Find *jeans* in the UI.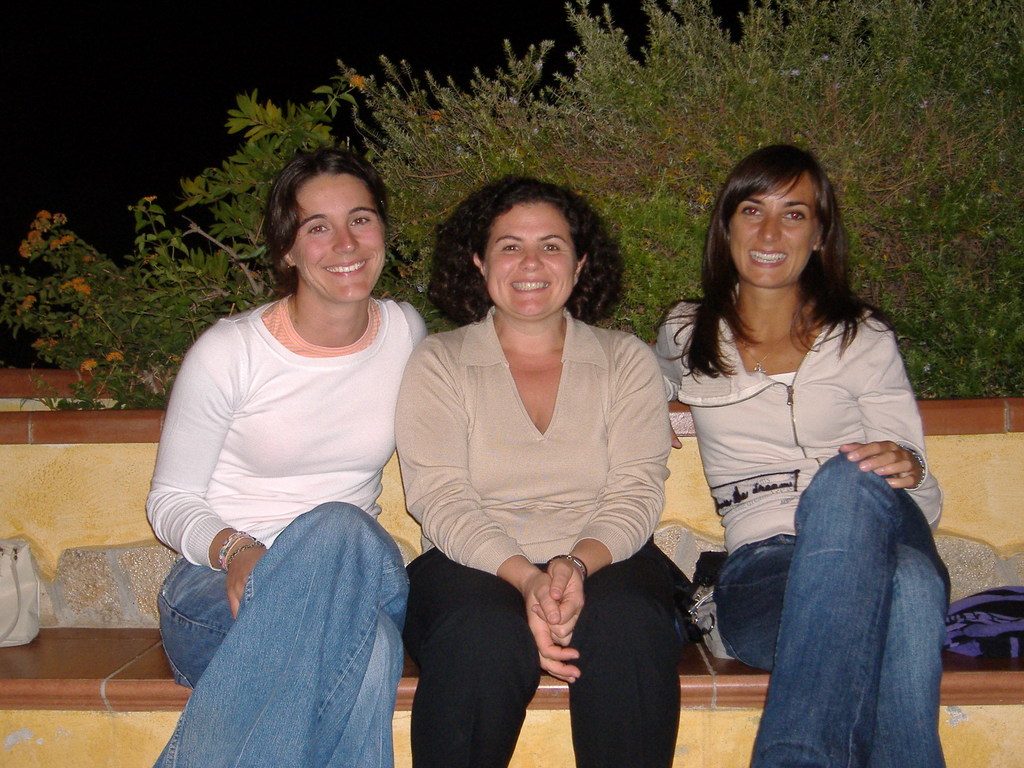
UI element at detection(152, 500, 412, 767).
